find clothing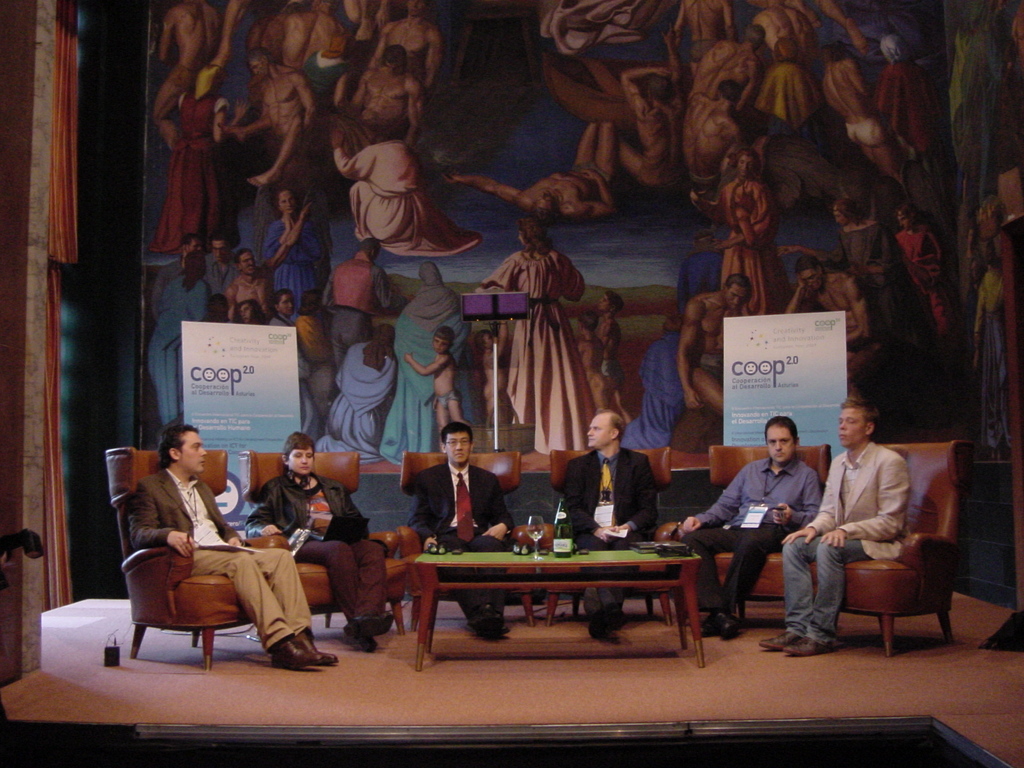
554 459 662 616
